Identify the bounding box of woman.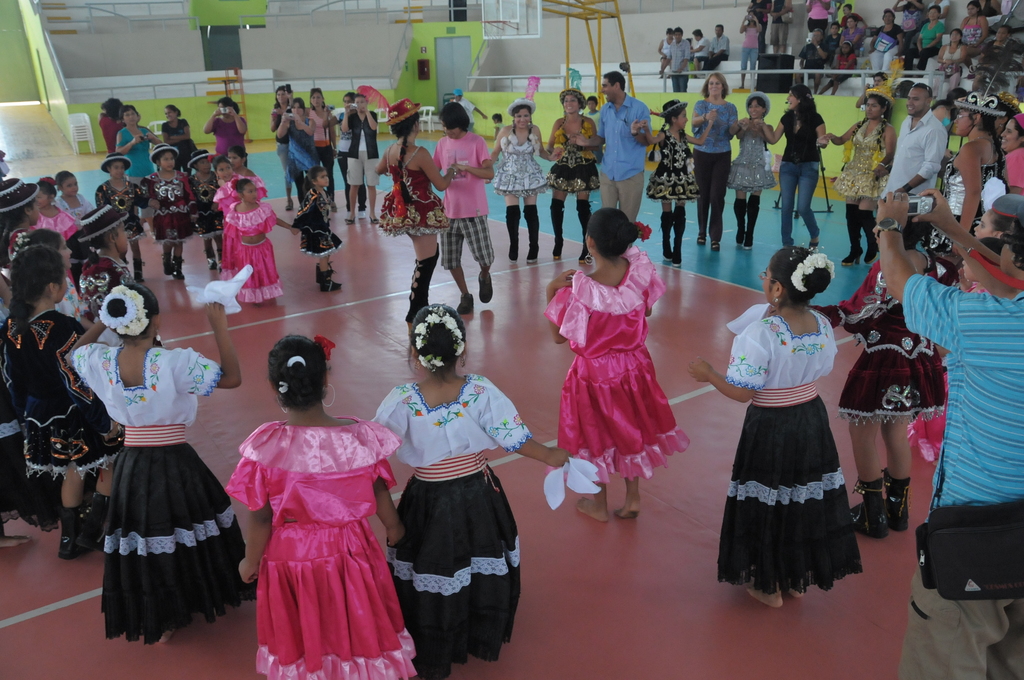
(left=269, top=85, right=294, bottom=212).
